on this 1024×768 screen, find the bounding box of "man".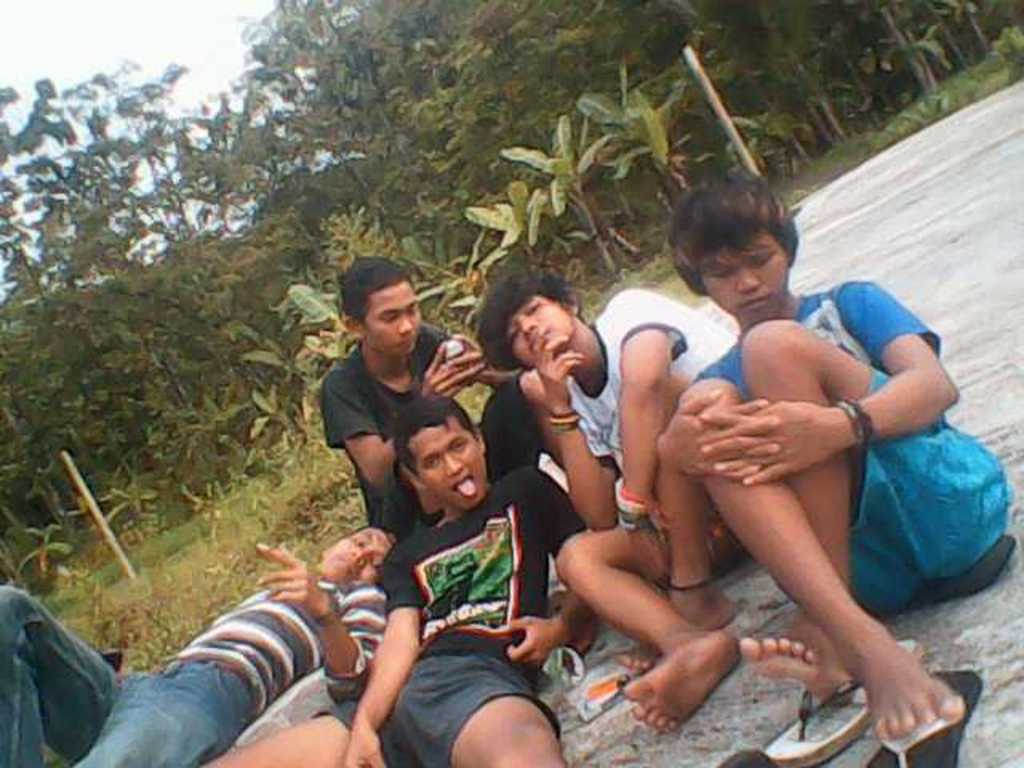
Bounding box: BBox(315, 258, 486, 534).
